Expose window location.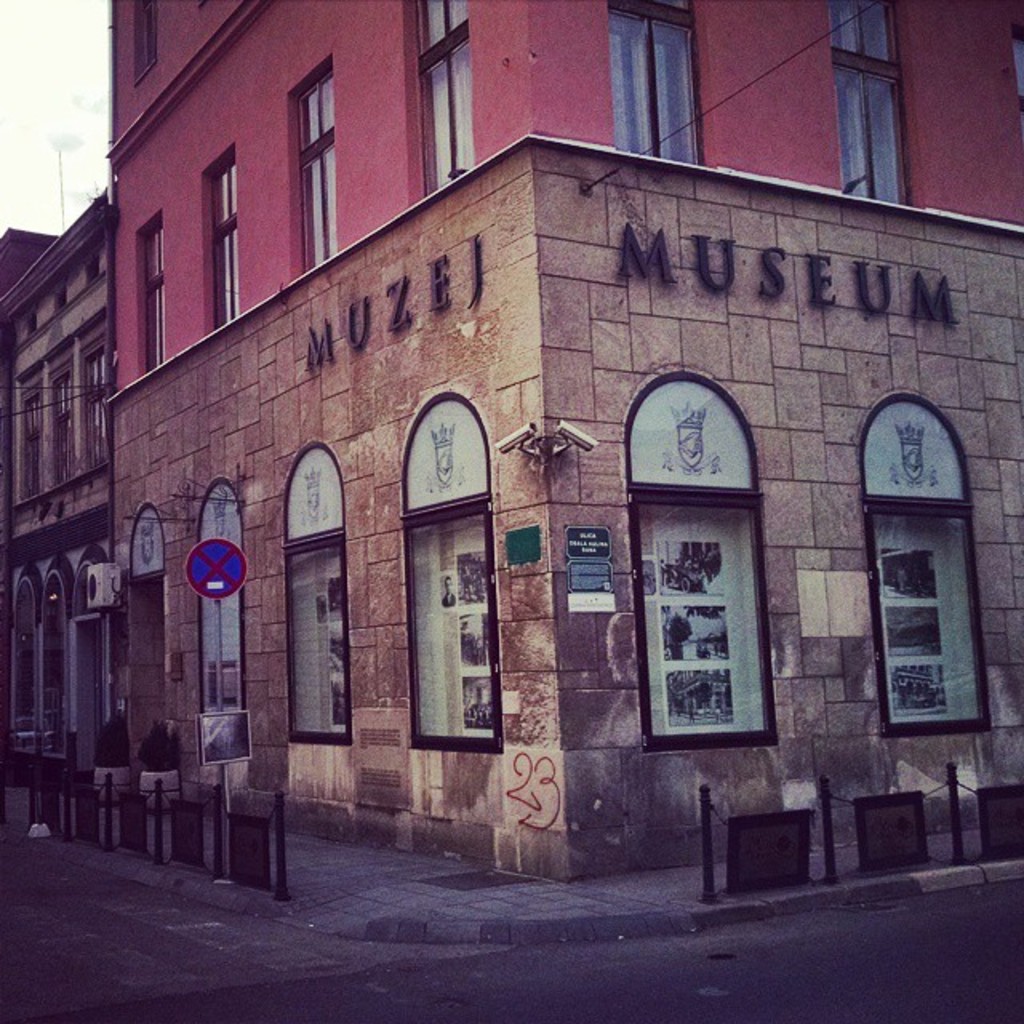
Exposed at [left=40, top=557, right=78, bottom=765].
